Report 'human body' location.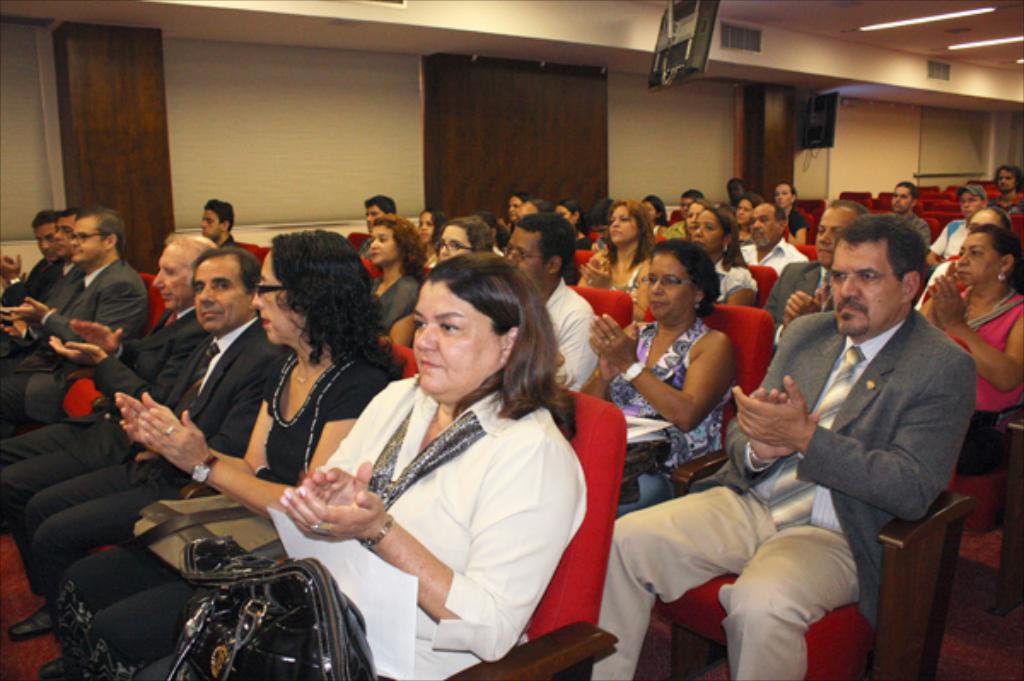
Report: <region>903, 212, 928, 237</region>.
